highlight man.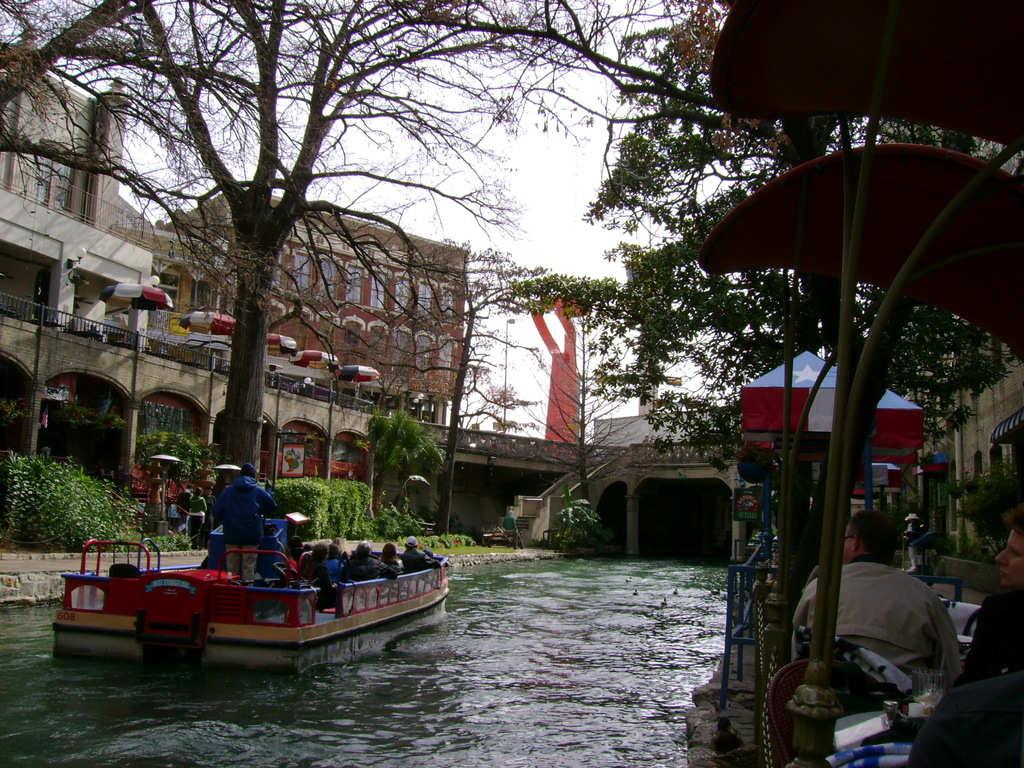
Highlighted region: 397 534 444 577.
